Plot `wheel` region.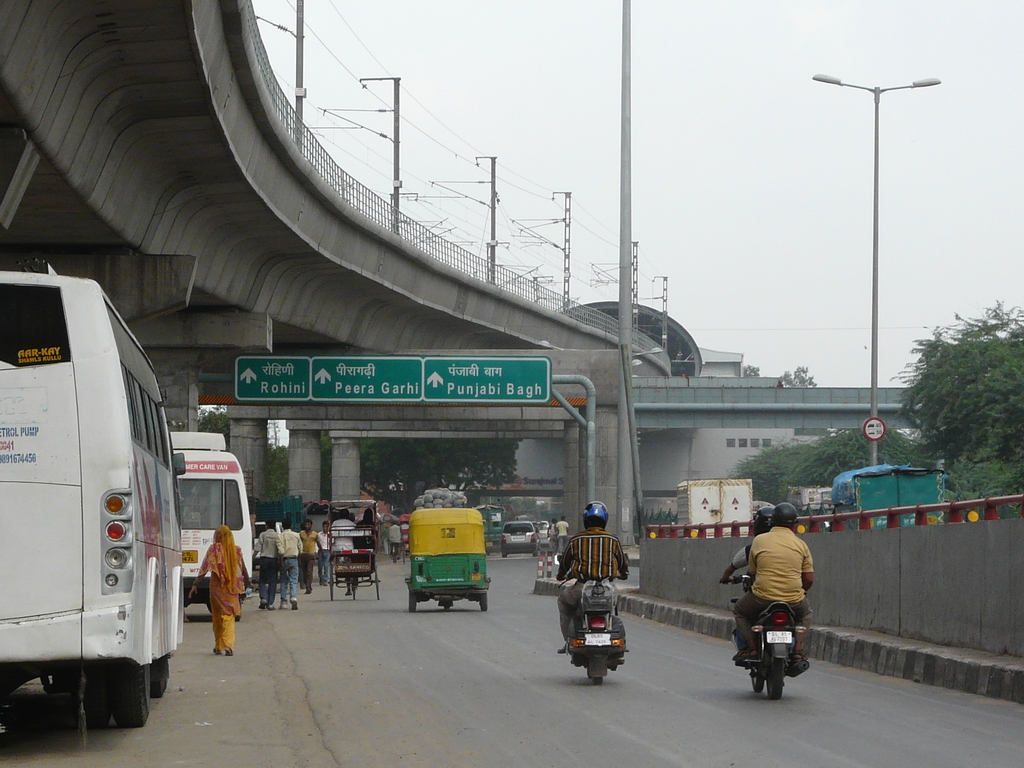
Plotted at [left=329, top=564, right=335, bottom=600].
